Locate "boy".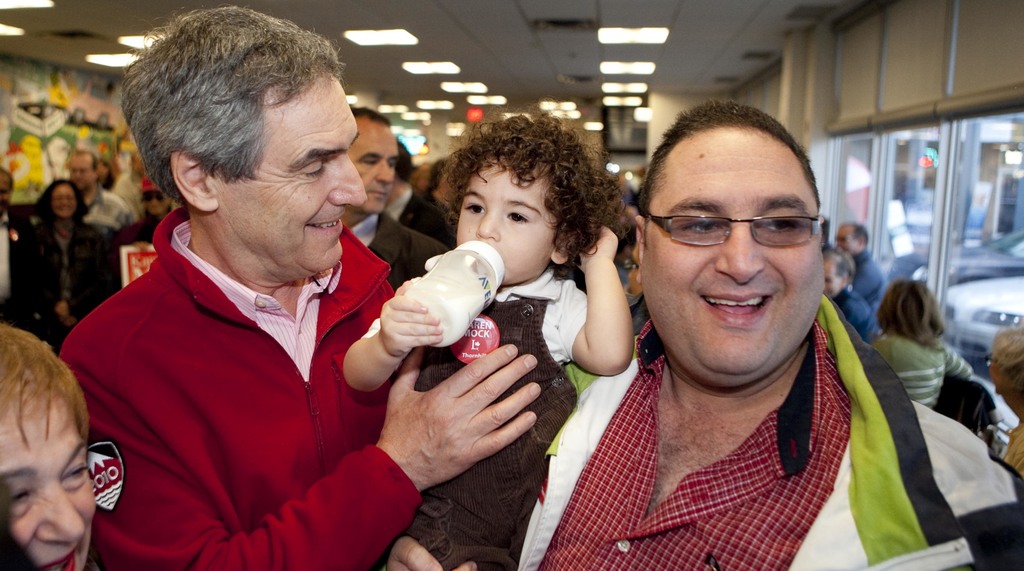
Bounding box: pyautogui.locateOnScreen(347, 108, 635, 570).
